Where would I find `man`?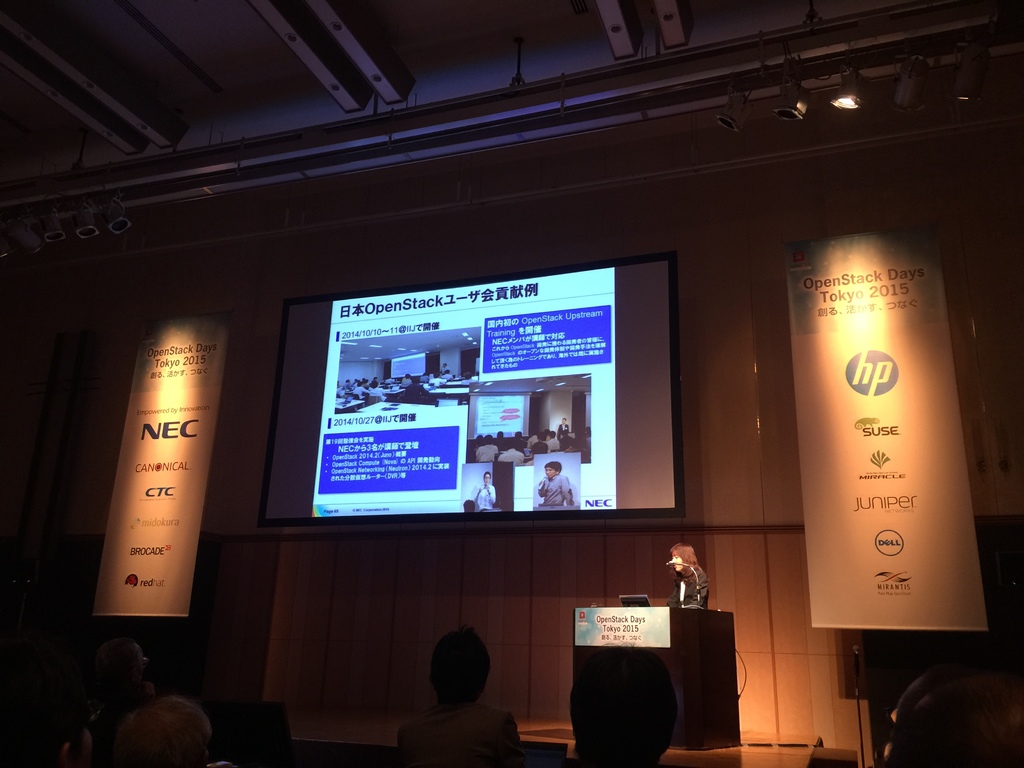
At x1=504 y1=438 x2=525 y2=465.
